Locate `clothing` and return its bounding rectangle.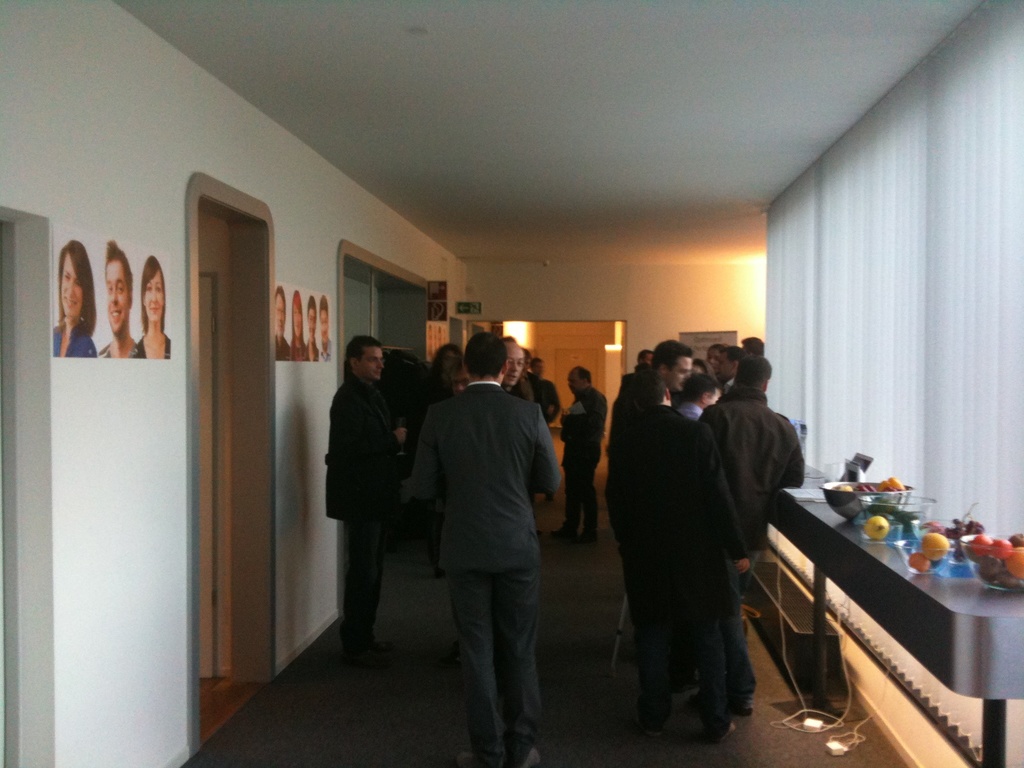
678/406/704/428.
